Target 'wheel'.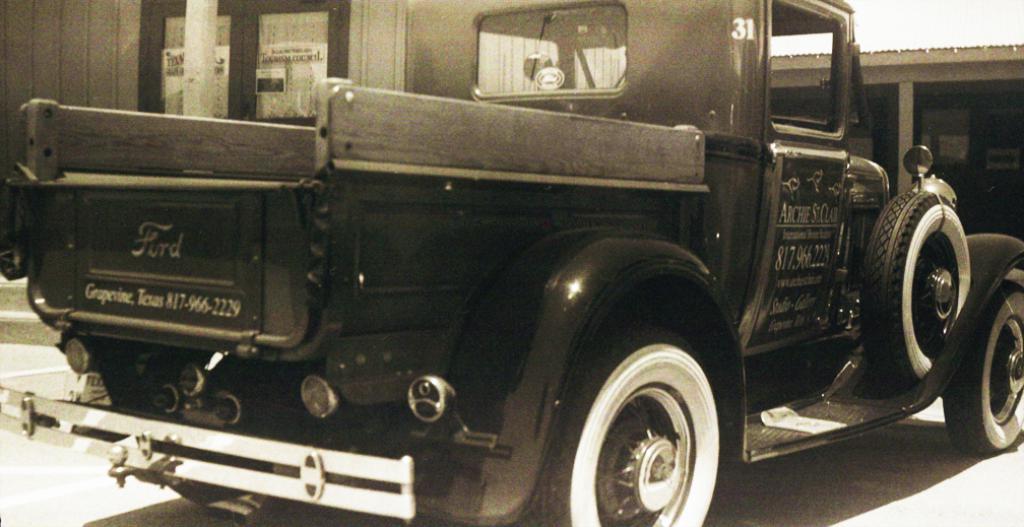
Target region: [879, 187, 982, 418].
